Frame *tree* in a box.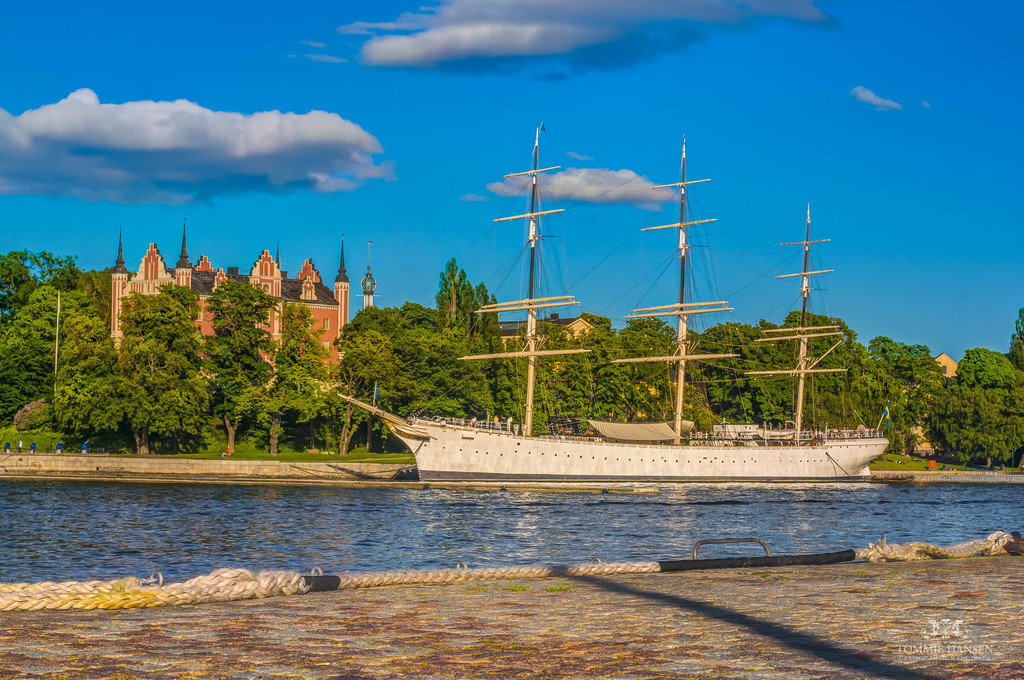
BBox(853, 337, 923, 423).
